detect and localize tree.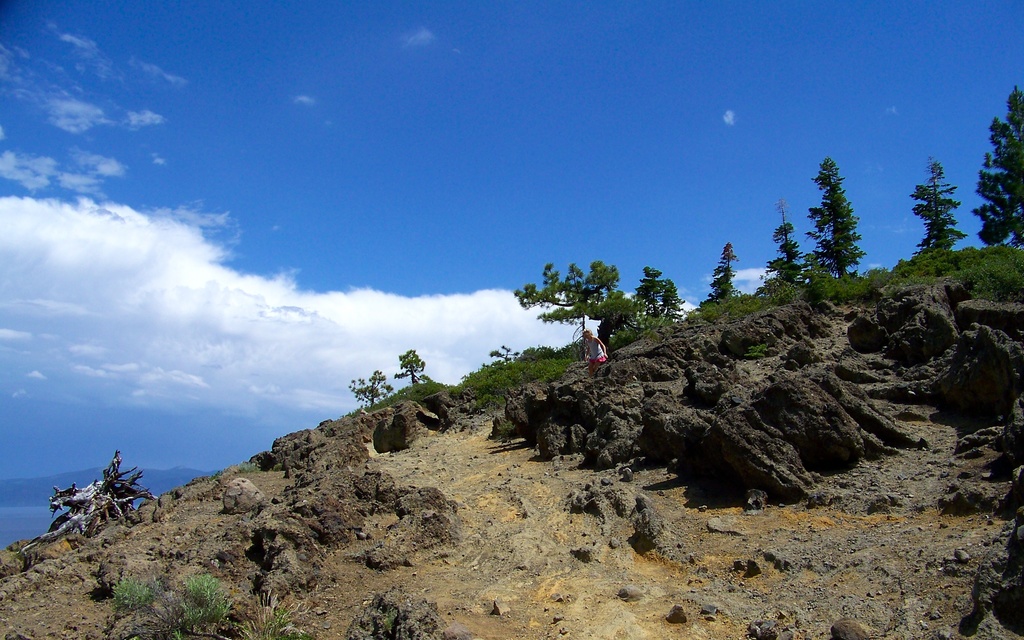
Localized at detection(808, 152, 866, 277).
